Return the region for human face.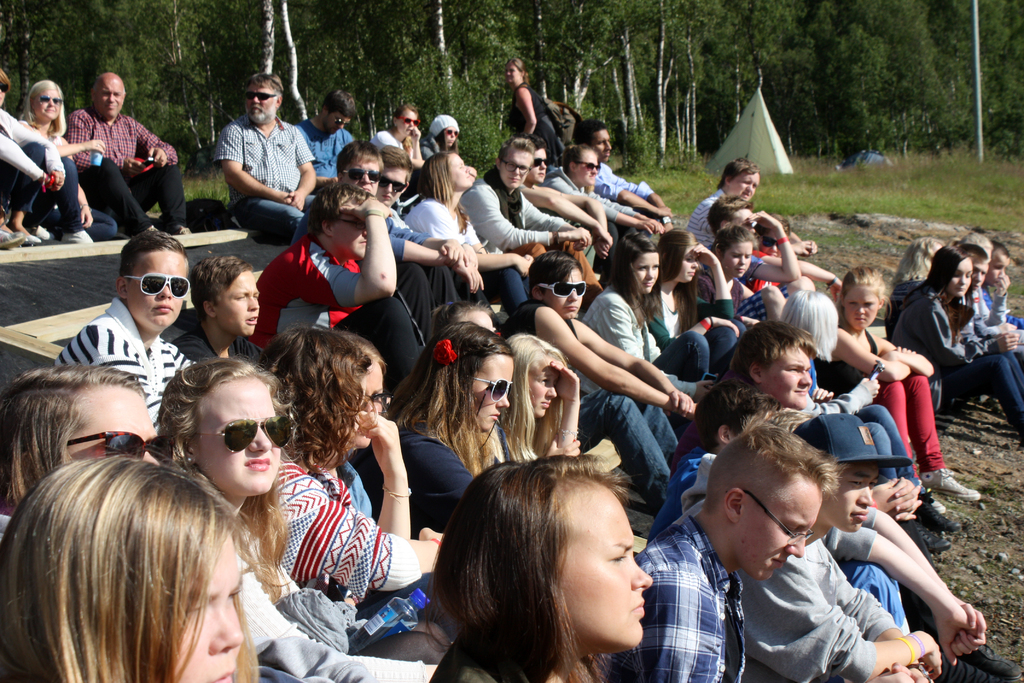
532 147 548 183.
